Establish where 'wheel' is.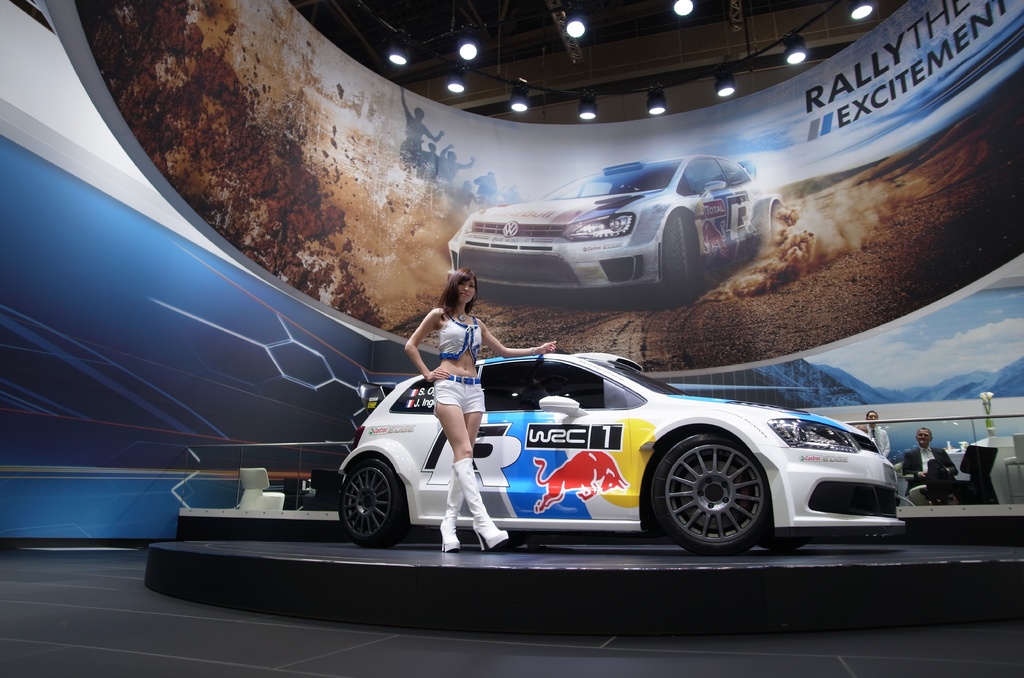
Established at box(648, 427, 780, 547).
